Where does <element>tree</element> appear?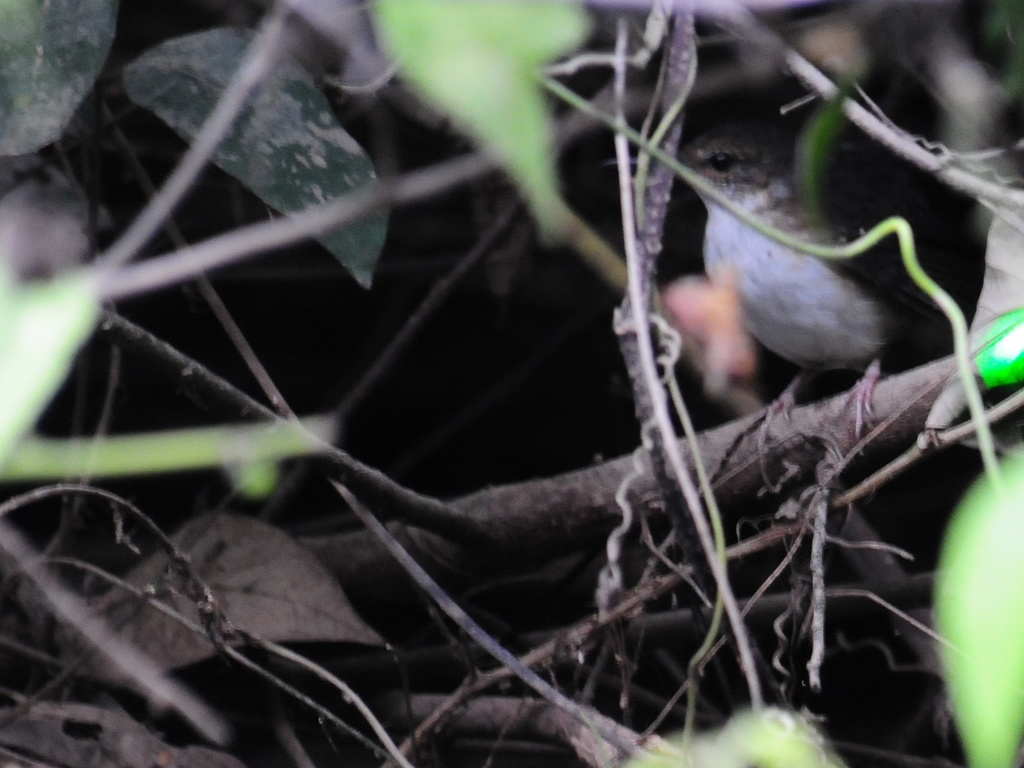
Appears at <region>0, 0, 1023, 767</region>.
